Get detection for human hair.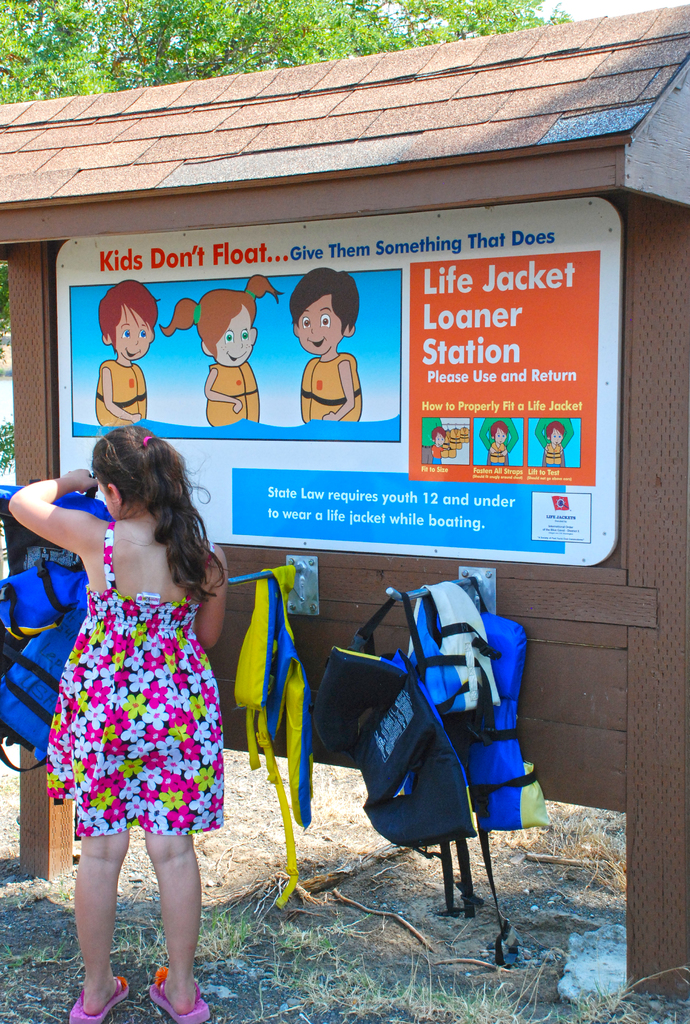
Detection: (161,278,282,362).
